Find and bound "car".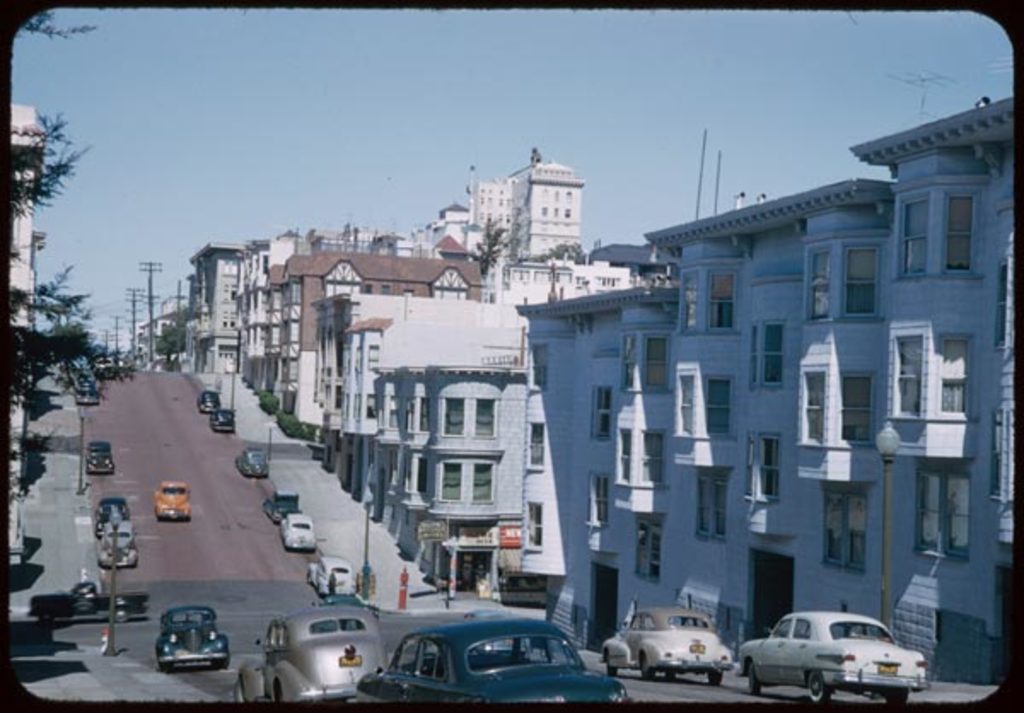
Bound: bbox=(742, 612, 928, 703).
